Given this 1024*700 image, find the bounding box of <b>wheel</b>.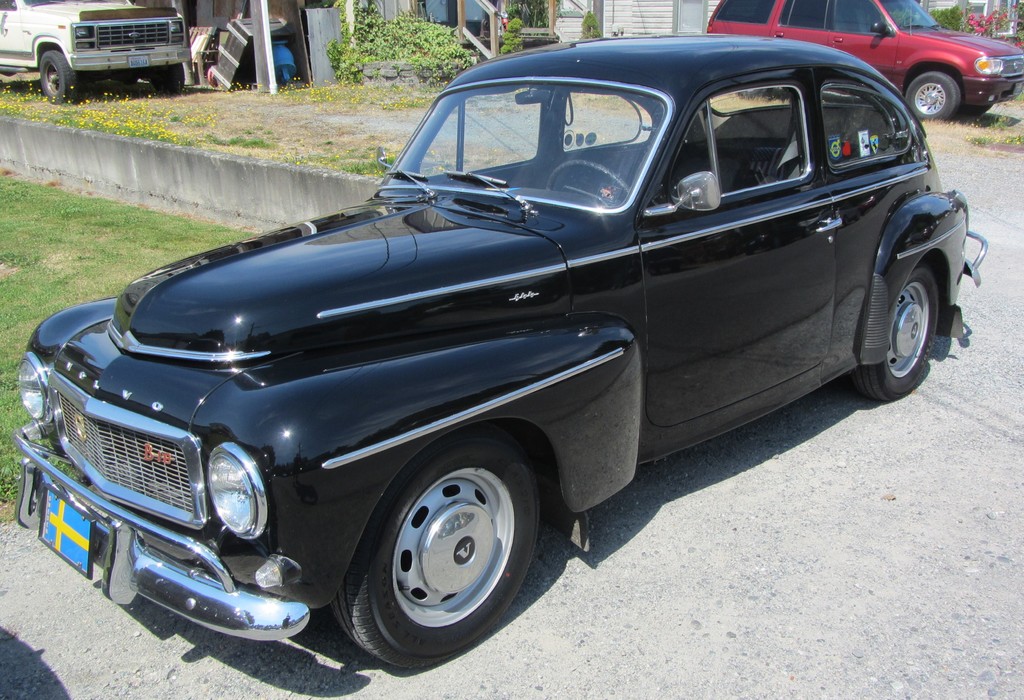
x1=964 y1=106 x2=991 y2=120.
